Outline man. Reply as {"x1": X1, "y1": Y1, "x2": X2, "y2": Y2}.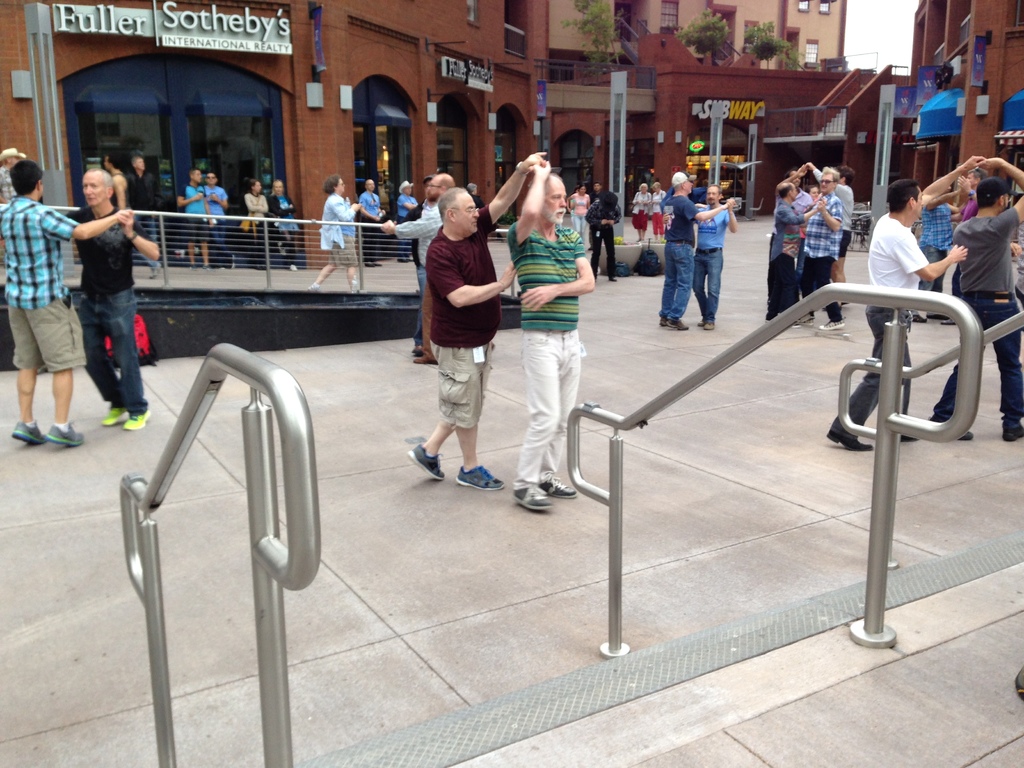
{"x1": 822, "y1": 182, "x2": 971, "y2": 456}.
